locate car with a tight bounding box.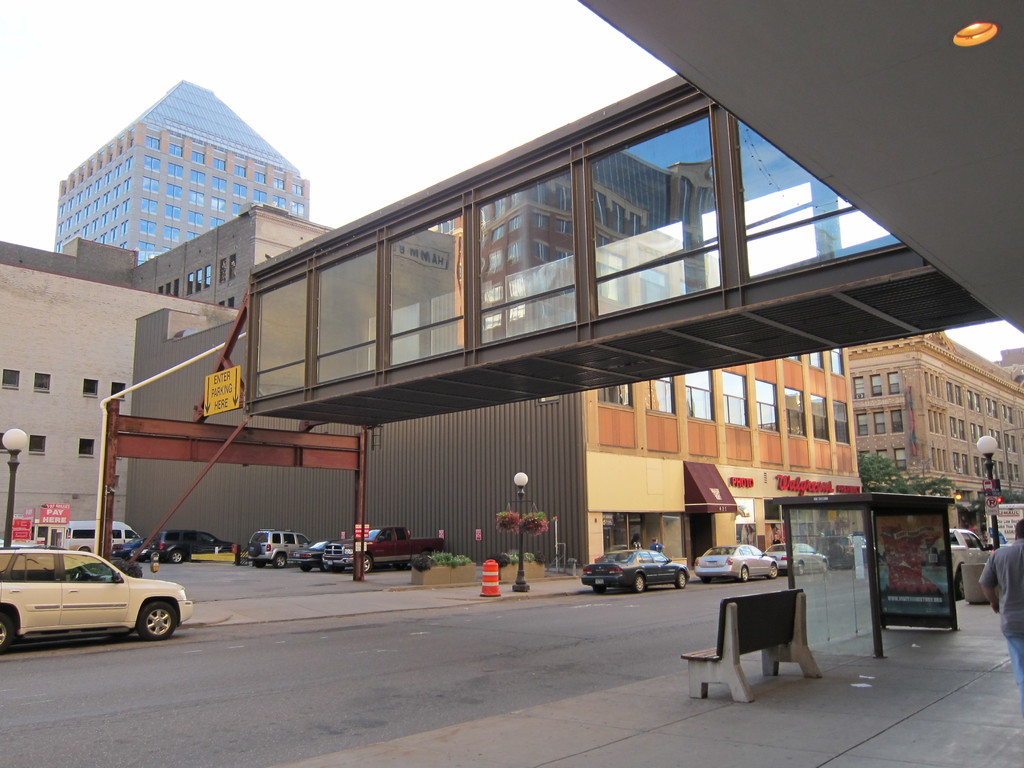
crop(129, 545, 148, 559).
